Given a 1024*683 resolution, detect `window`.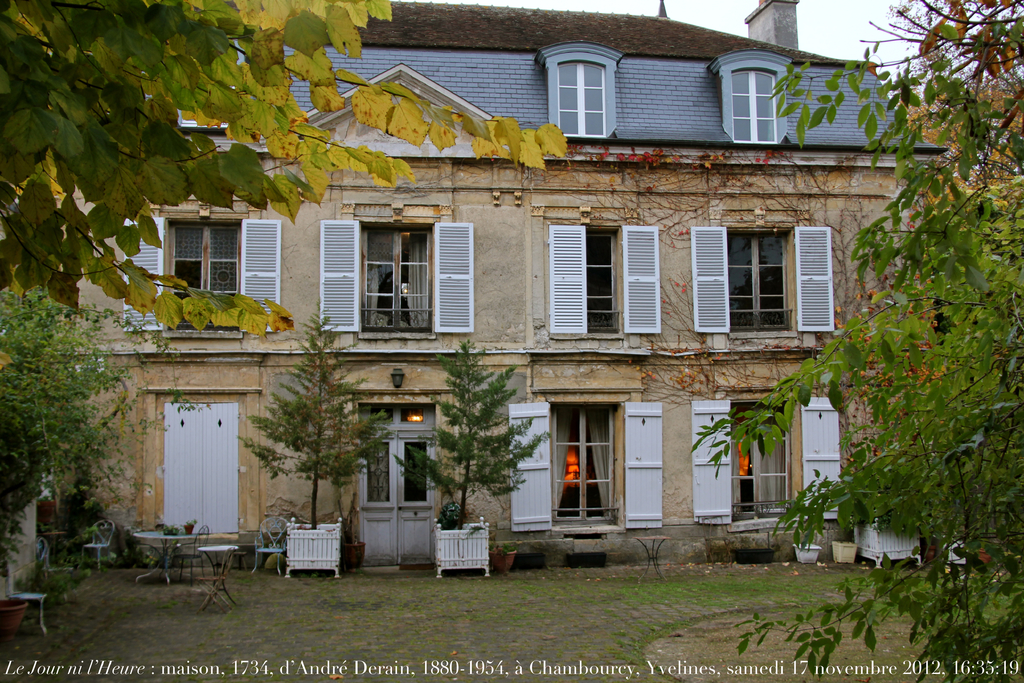
[left=169, top=220, right=239, bottom=320].
